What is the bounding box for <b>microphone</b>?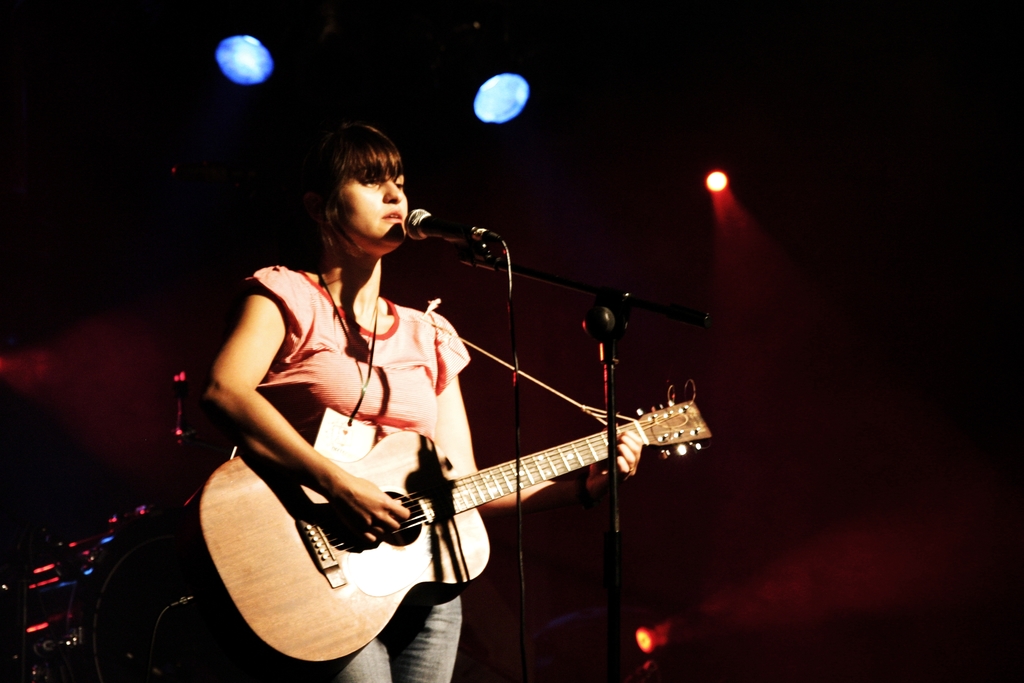
(left=406, top=215, right=508, bottom=279).
